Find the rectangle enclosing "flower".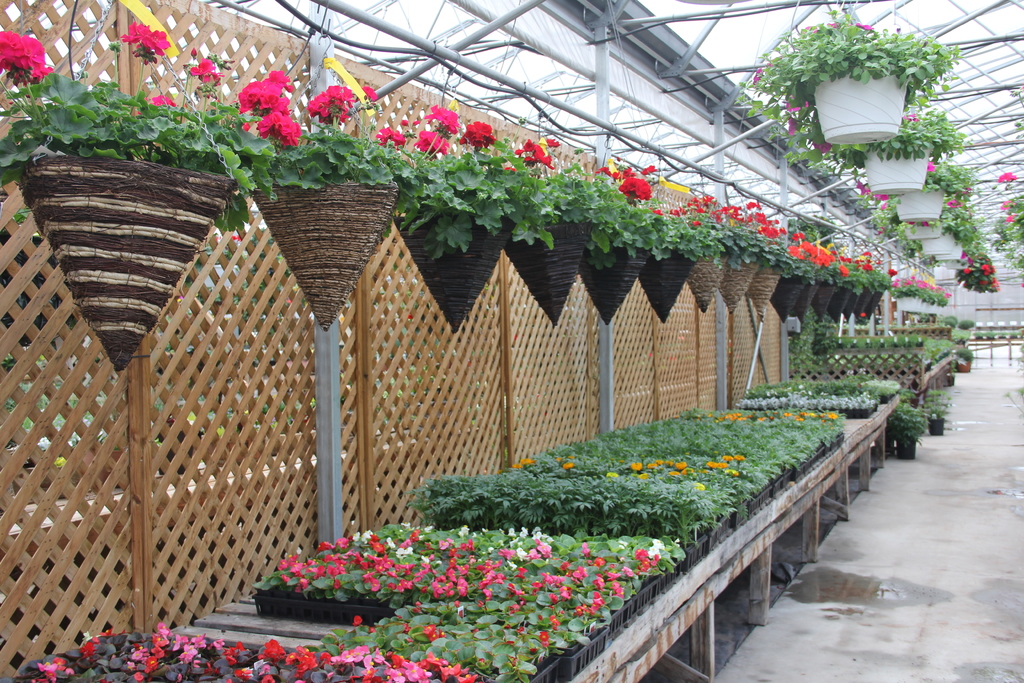
BBox(424, 103, 461, 131).
